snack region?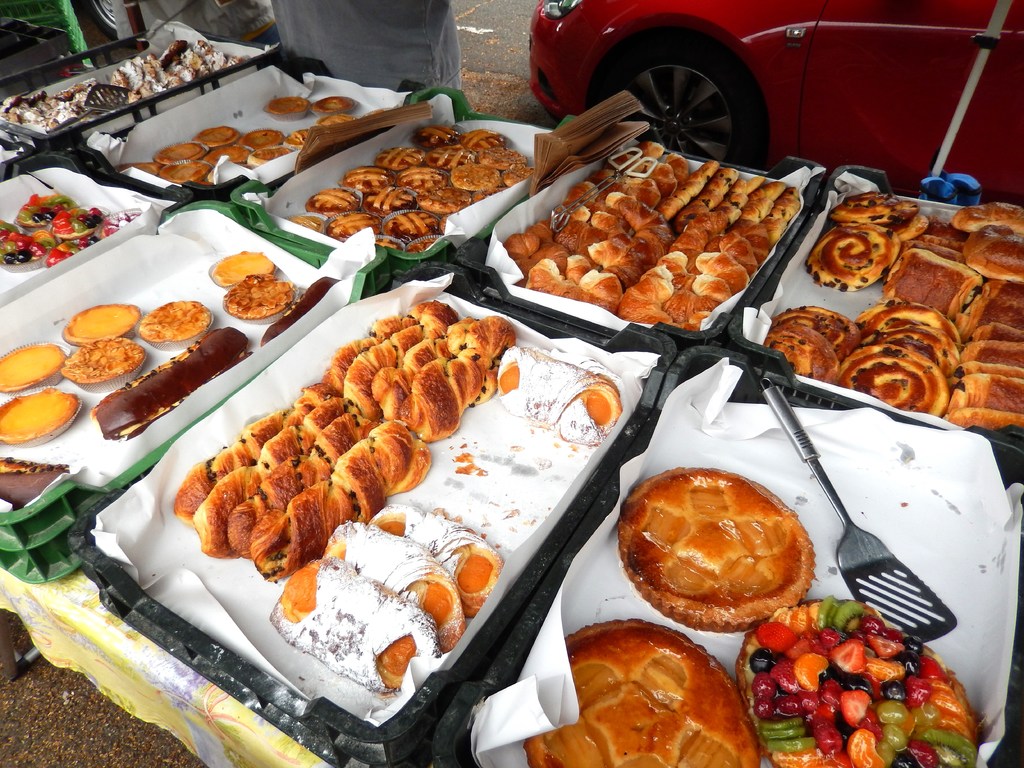
(left=141, top=300, right=211, bottom=348)
